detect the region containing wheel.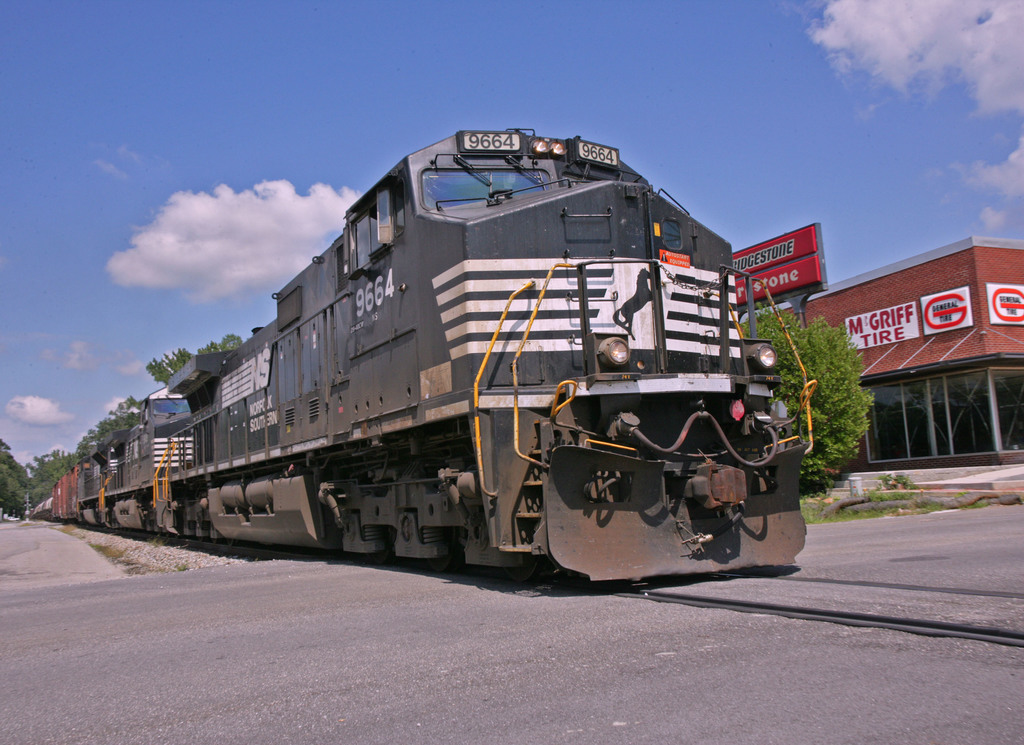
{"left": 505, "top": 556, "right": 540, "bottom": 579}.
